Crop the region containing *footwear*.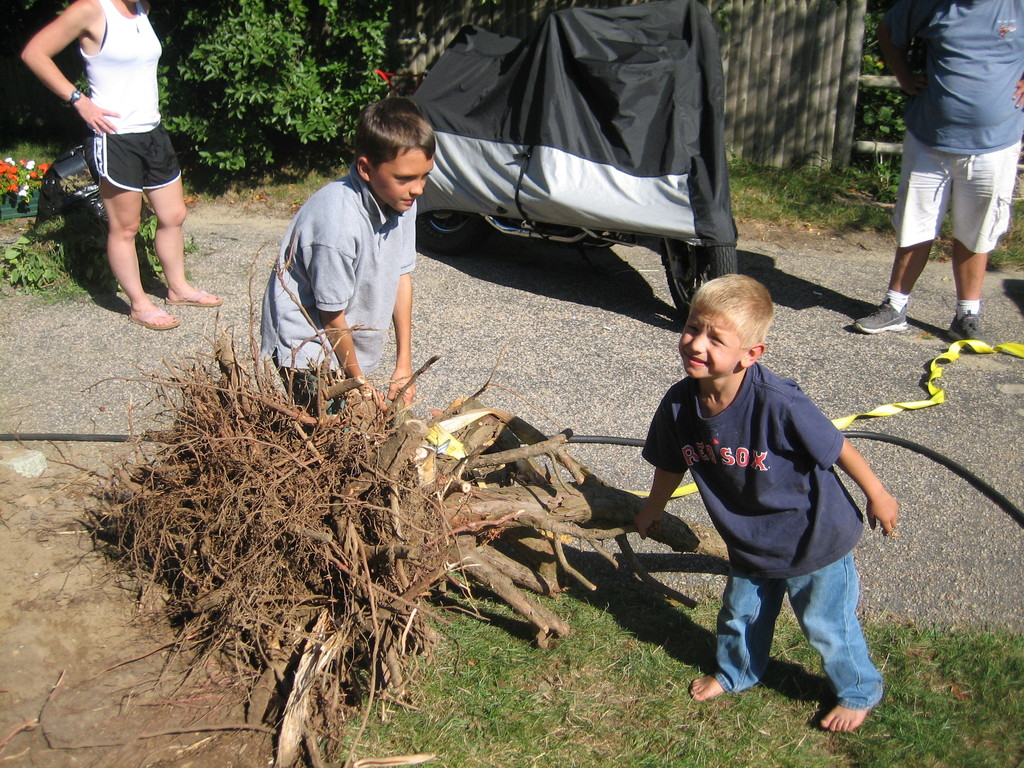
Crop region: (164,289,220,308).
